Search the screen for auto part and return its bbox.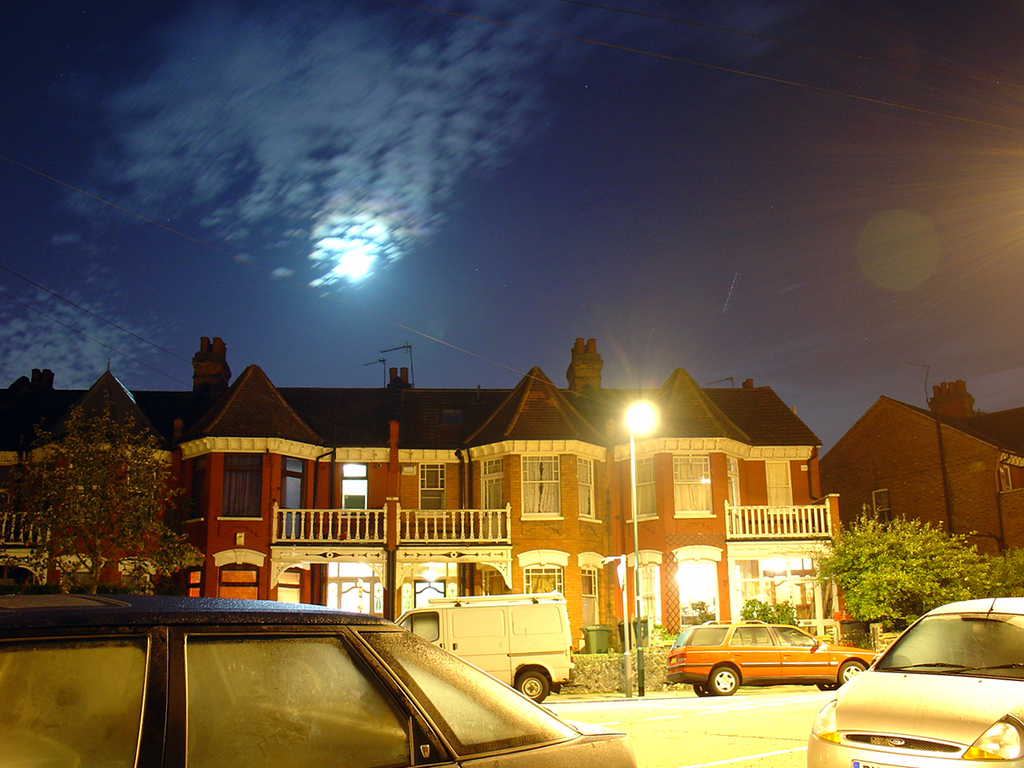
Found: x1=684, y1=626, x2=741, y2=652.
